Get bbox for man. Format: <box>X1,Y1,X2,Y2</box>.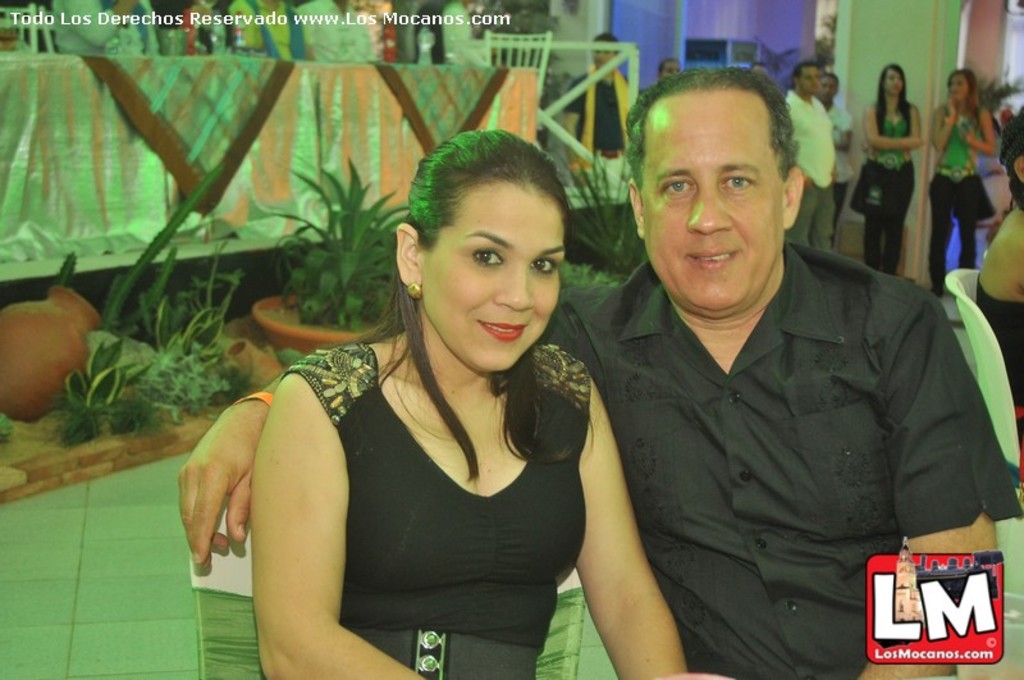
<box>173,69,1023,679</box>.
